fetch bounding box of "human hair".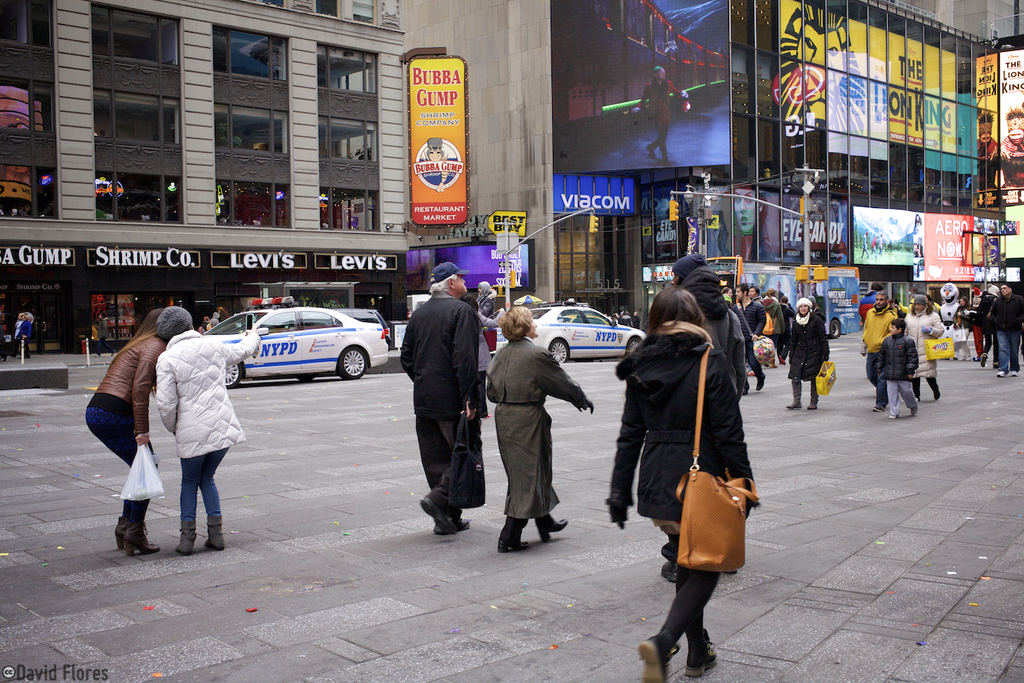
Bbox: BBox(775, 293, 786, 299).
